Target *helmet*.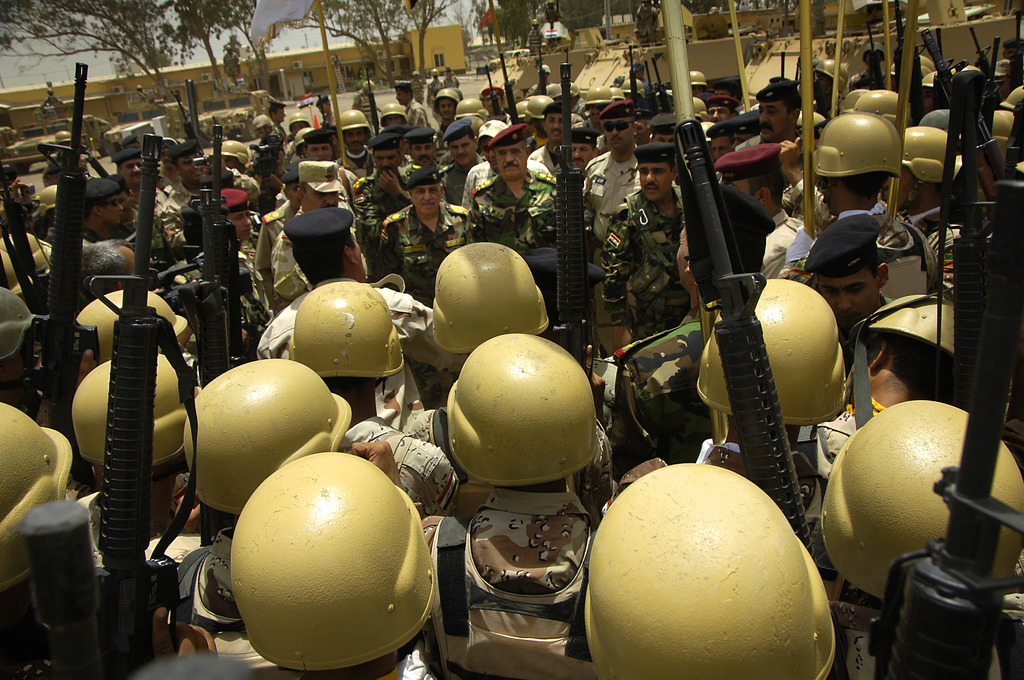
Target region: <box>824,398,1023,608</box>.
